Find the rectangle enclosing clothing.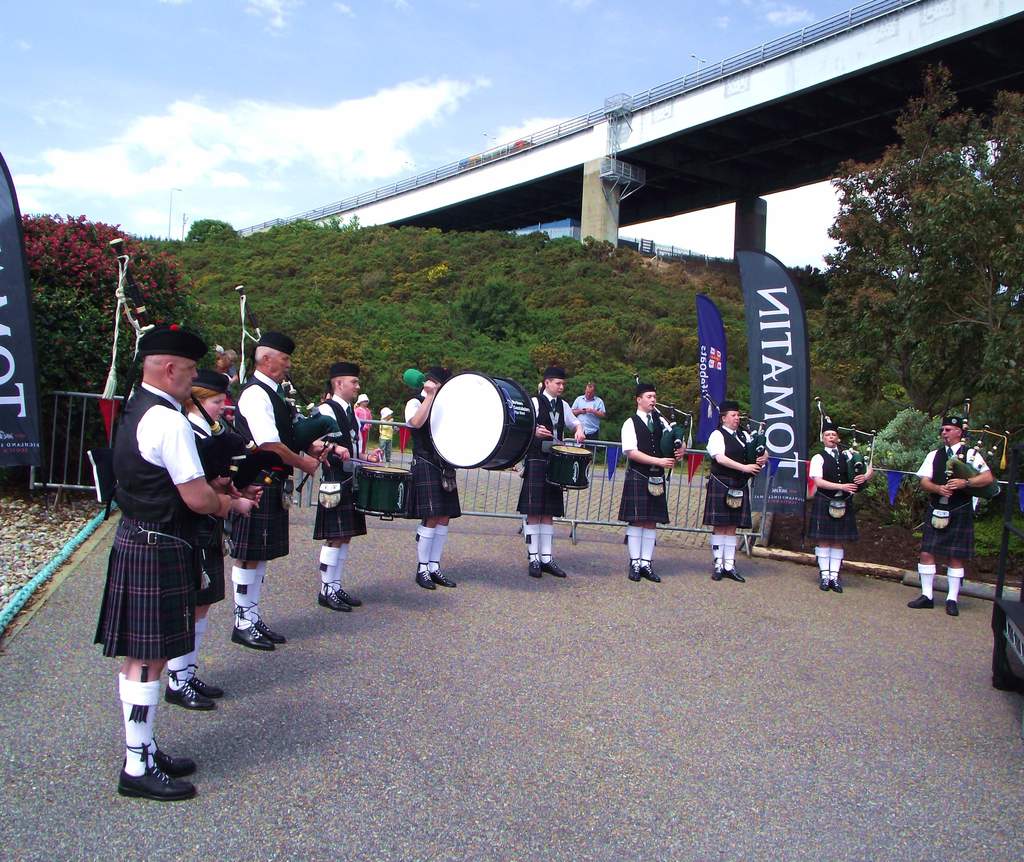
bbox=[511, 383, 580, 516].
